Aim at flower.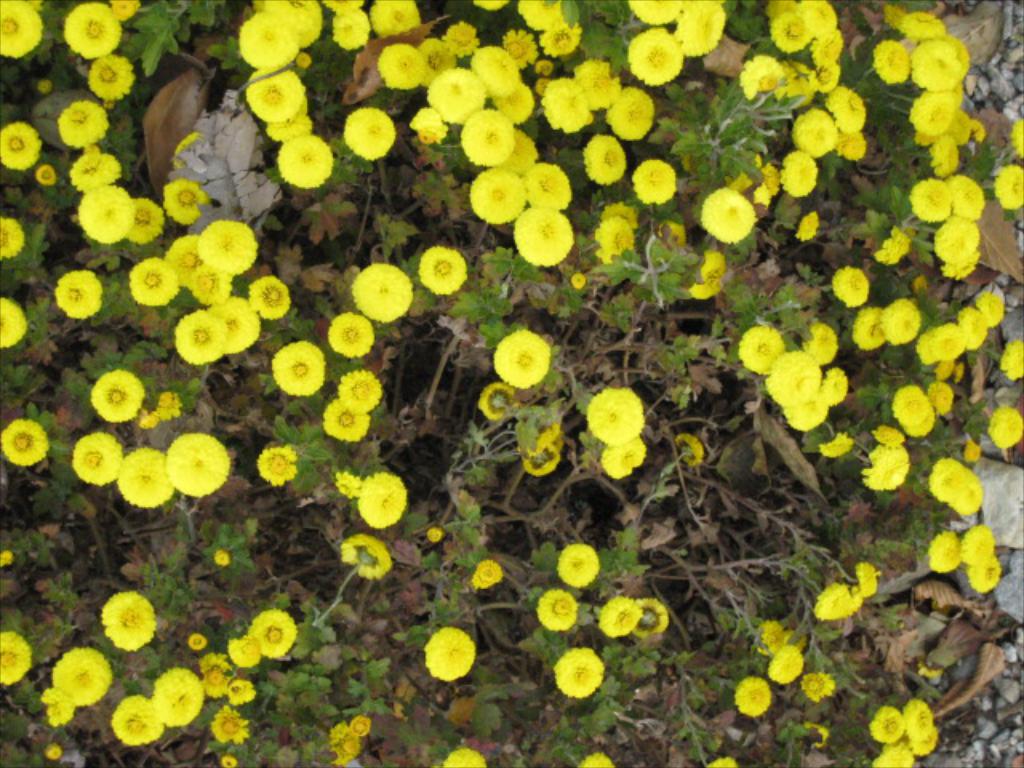
Aimed at {"x1": 154, "y1": 670, "x2": 197, "y2": 720}.
